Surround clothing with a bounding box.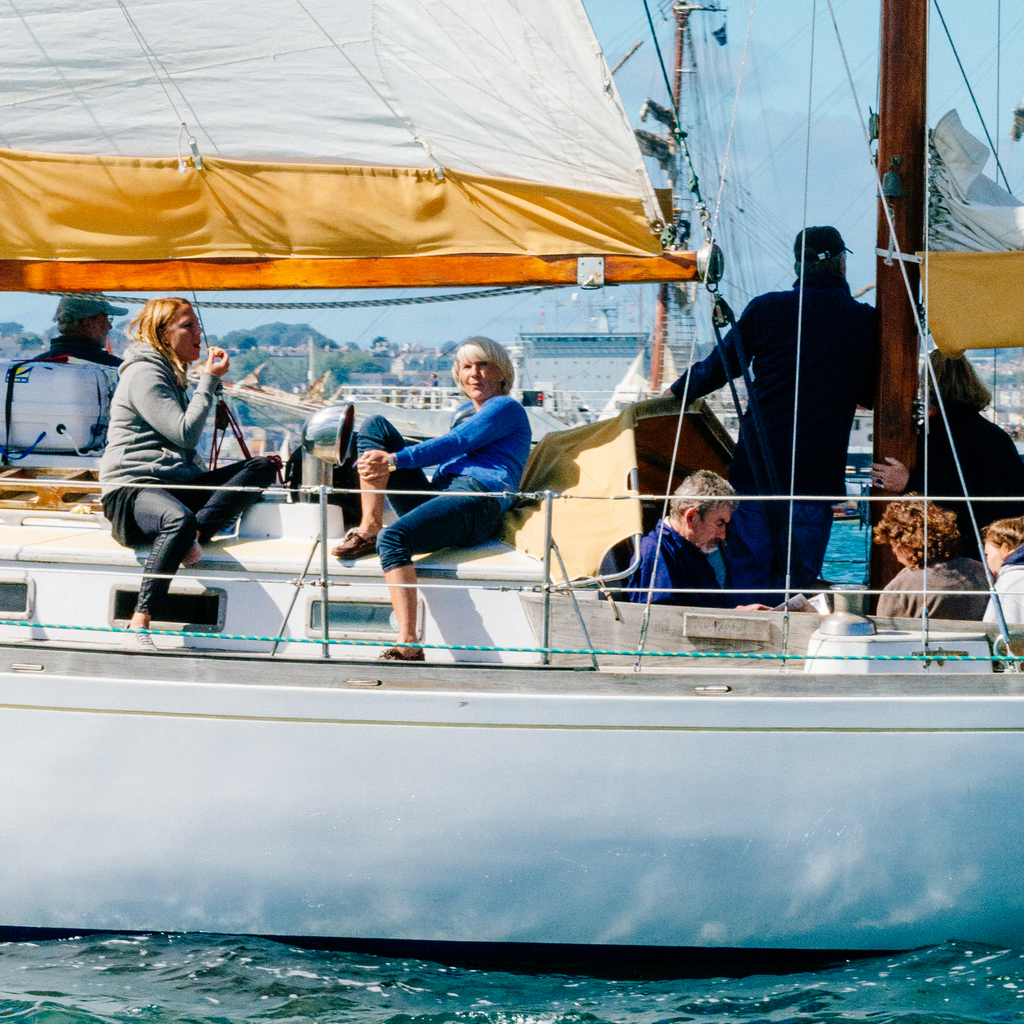
bbox=(618, 511, 730, 611).
